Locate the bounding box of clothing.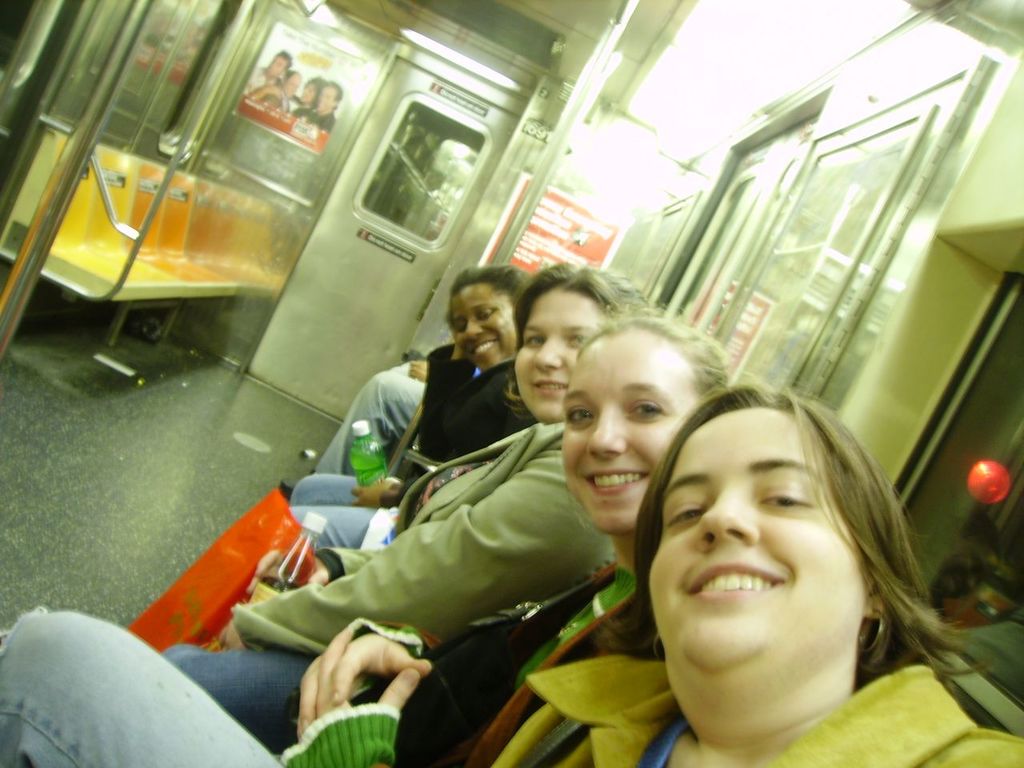
Bounding box: locate(203, 377, 698, 707).
